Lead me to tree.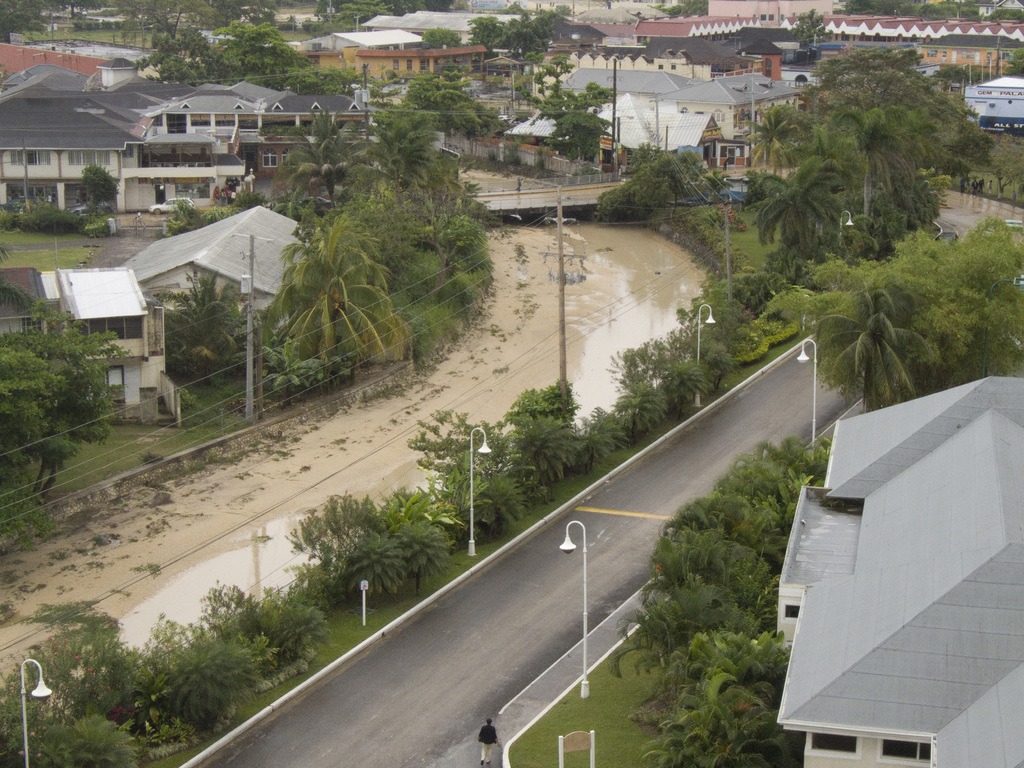
Lead to pyautogui.locateOnScreen(378, 483, 468, 578).
